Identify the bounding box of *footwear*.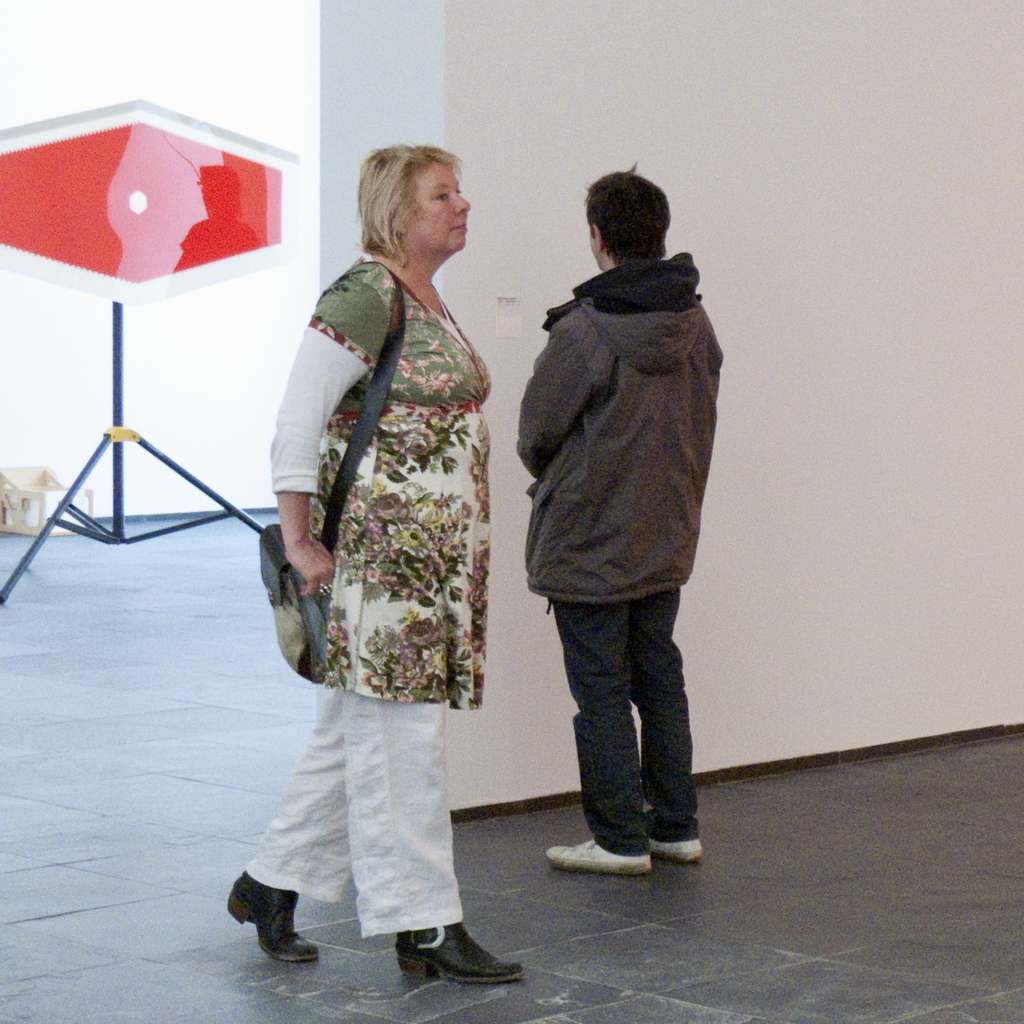
[x1=547, y1=838, x2=655, y2=875].
